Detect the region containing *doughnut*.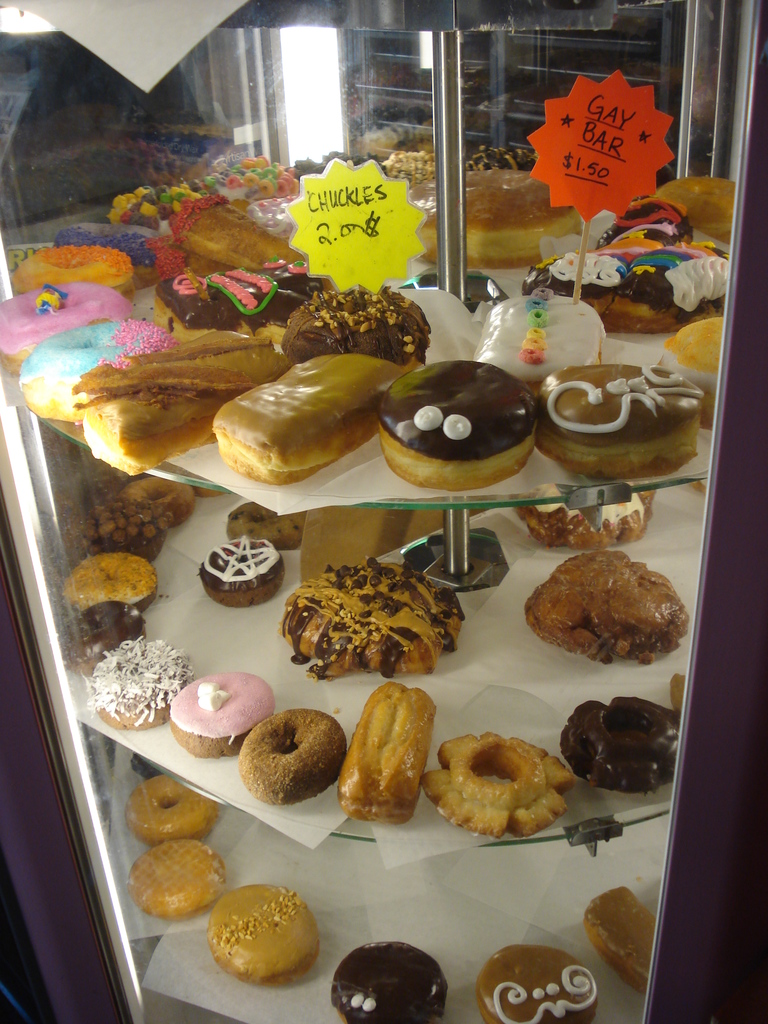
pyautogui.locateOnScreen(132, 771, 215, 838).
